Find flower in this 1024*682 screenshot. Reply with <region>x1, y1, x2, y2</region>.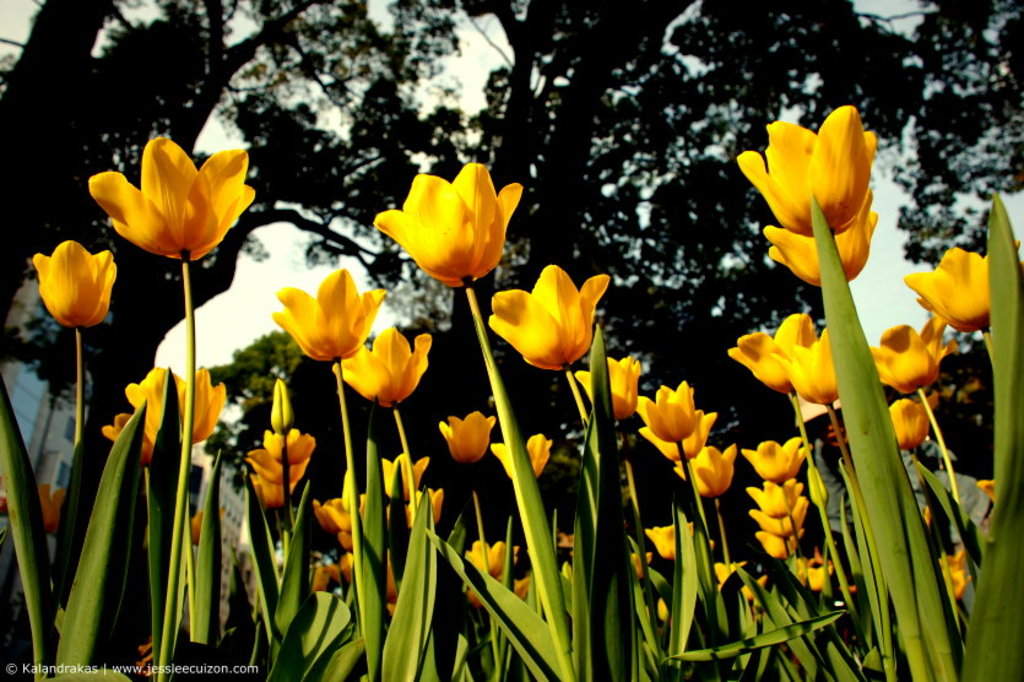
<region>85, 134, 261, 261</region>.
